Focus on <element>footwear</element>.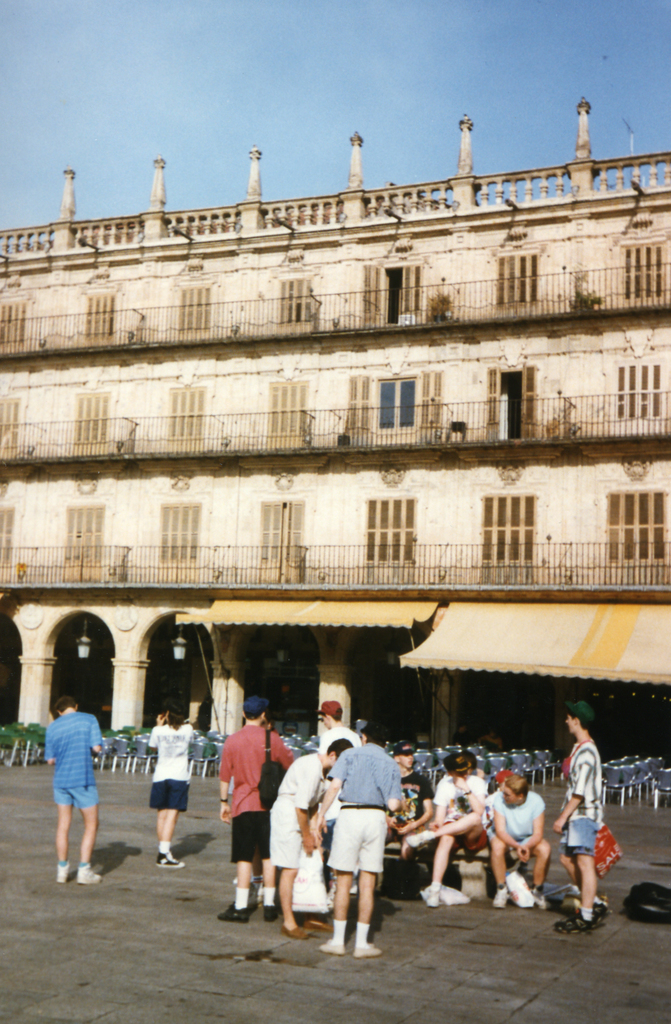
Focused at x1=306, y1=917, x2=334, y2=928.
